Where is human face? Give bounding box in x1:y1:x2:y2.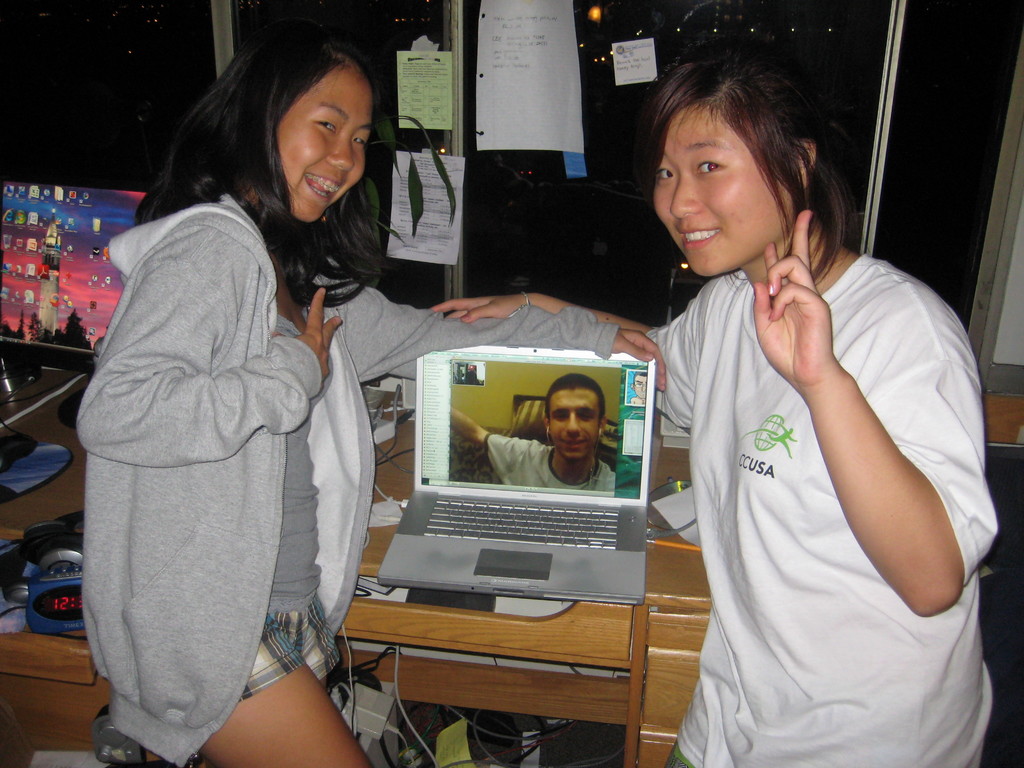
548:388:600:461.
